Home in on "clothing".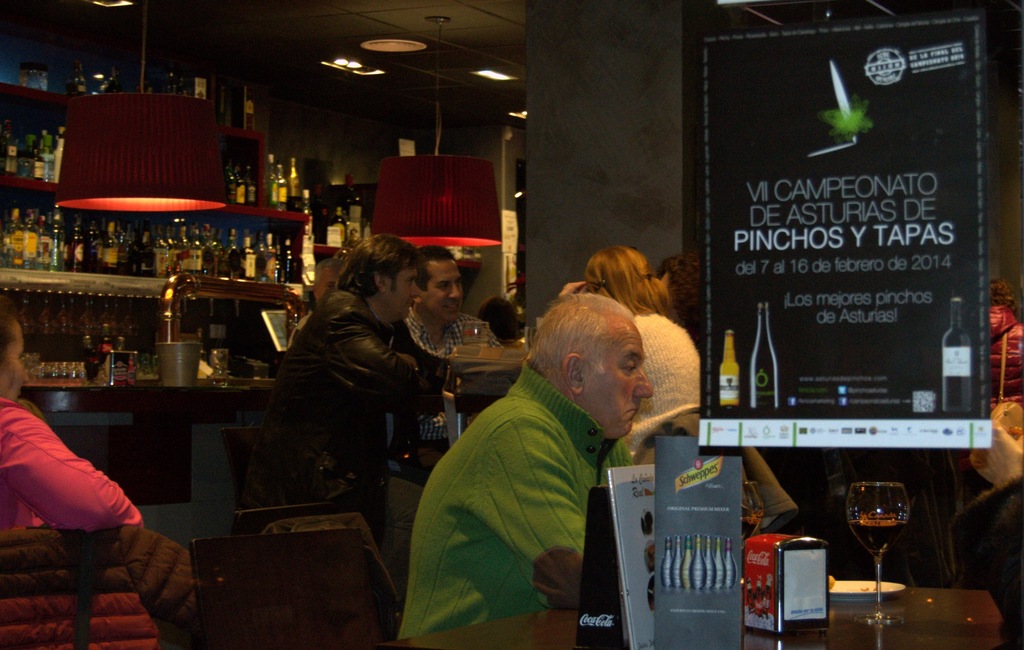
Homed in at [406, 303, 507, 396].
